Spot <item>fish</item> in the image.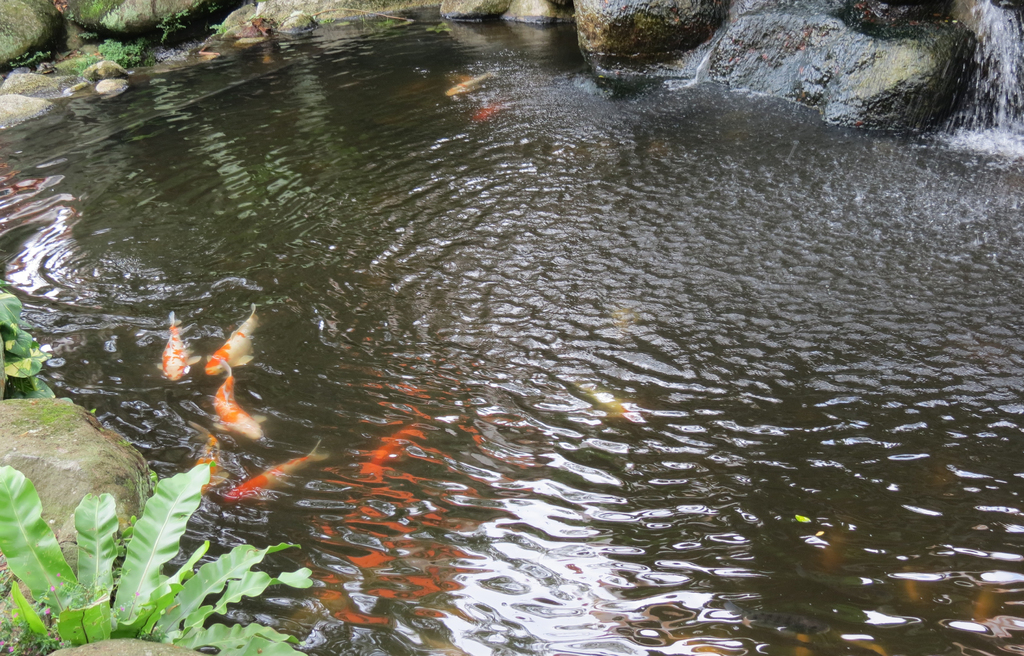
<item>fish</item> found at box(207, 300, 262, 370).
